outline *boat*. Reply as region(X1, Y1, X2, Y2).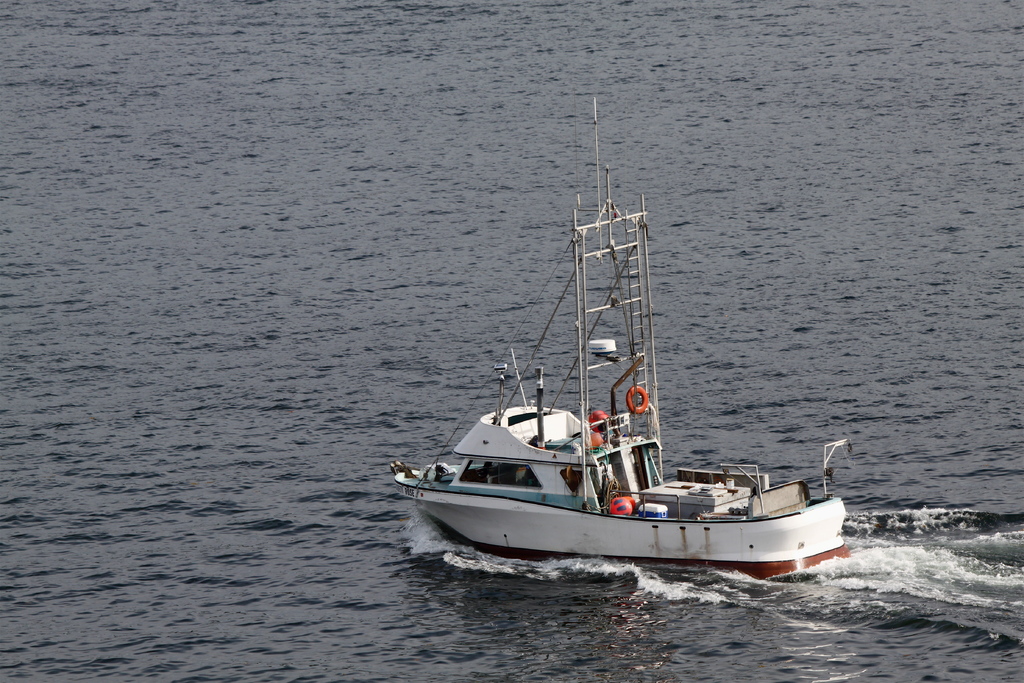
region(398, 115, 859, 609).
